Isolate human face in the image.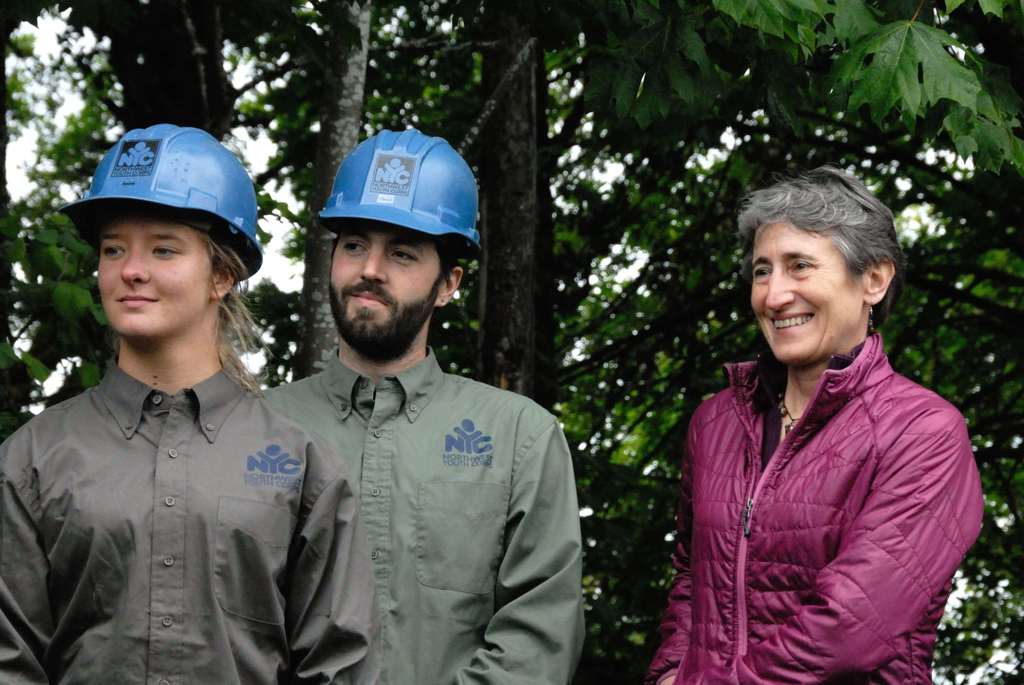
Isolated region: 96/218/209/340.
